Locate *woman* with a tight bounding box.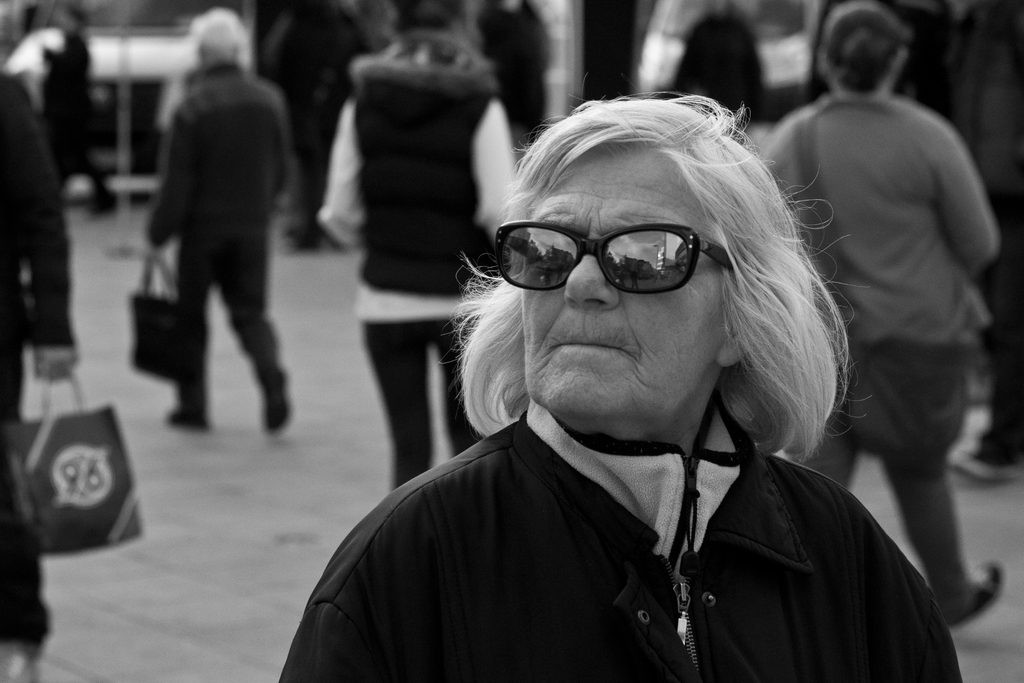
756/0/1012/621.
